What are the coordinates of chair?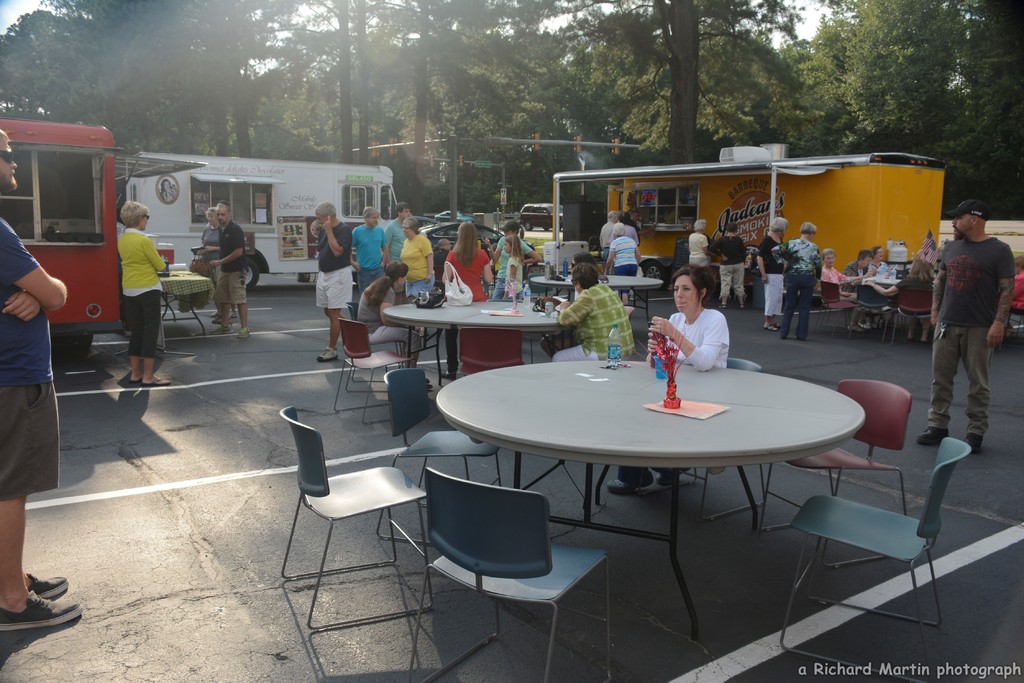
(629, 362, 764, 525).
